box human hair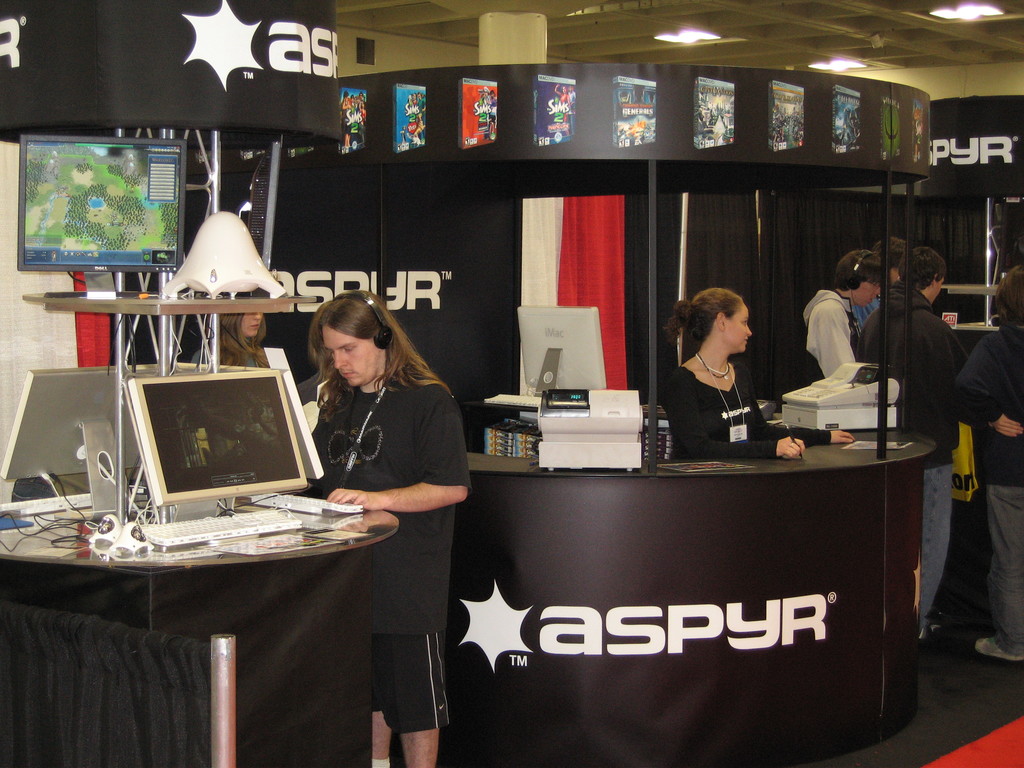
rect(662, 288, 740, 346)
